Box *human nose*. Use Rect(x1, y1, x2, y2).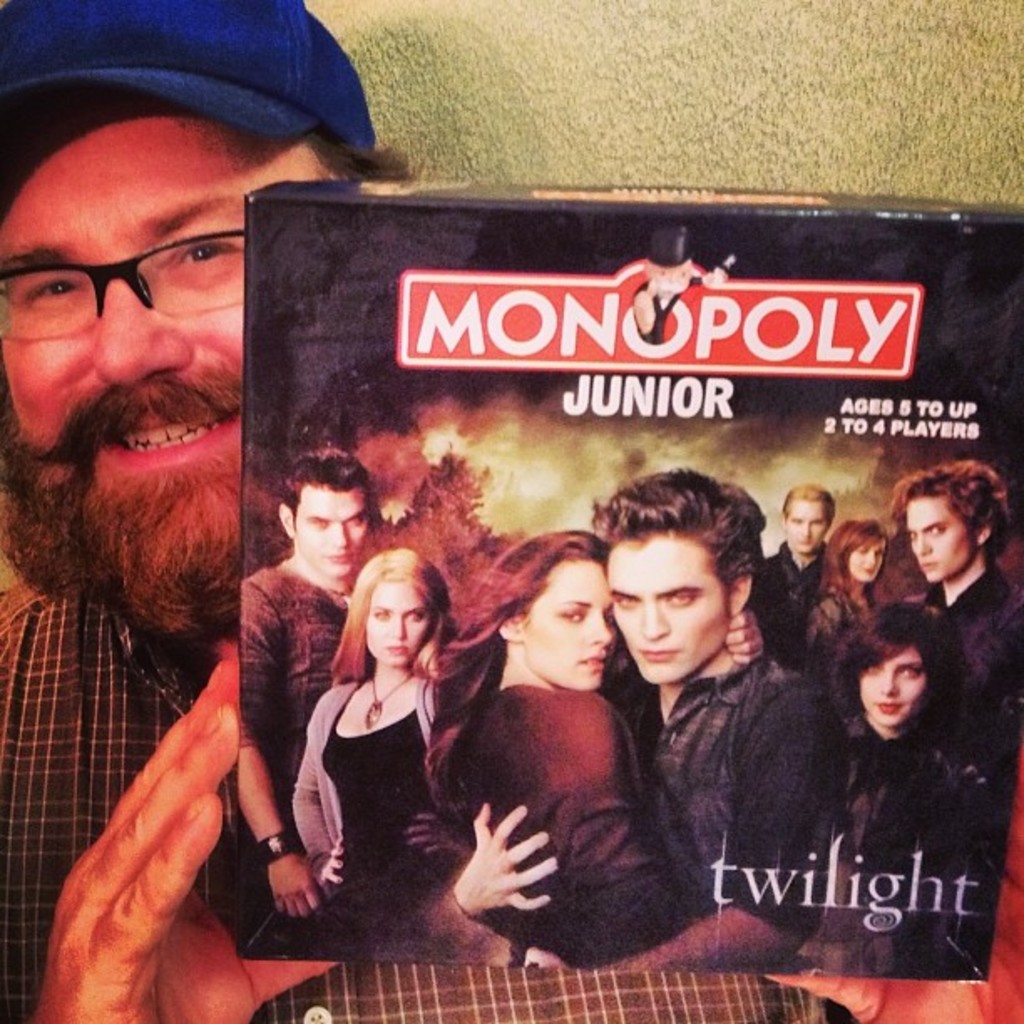
Rect(878, 666, 899, 694).
